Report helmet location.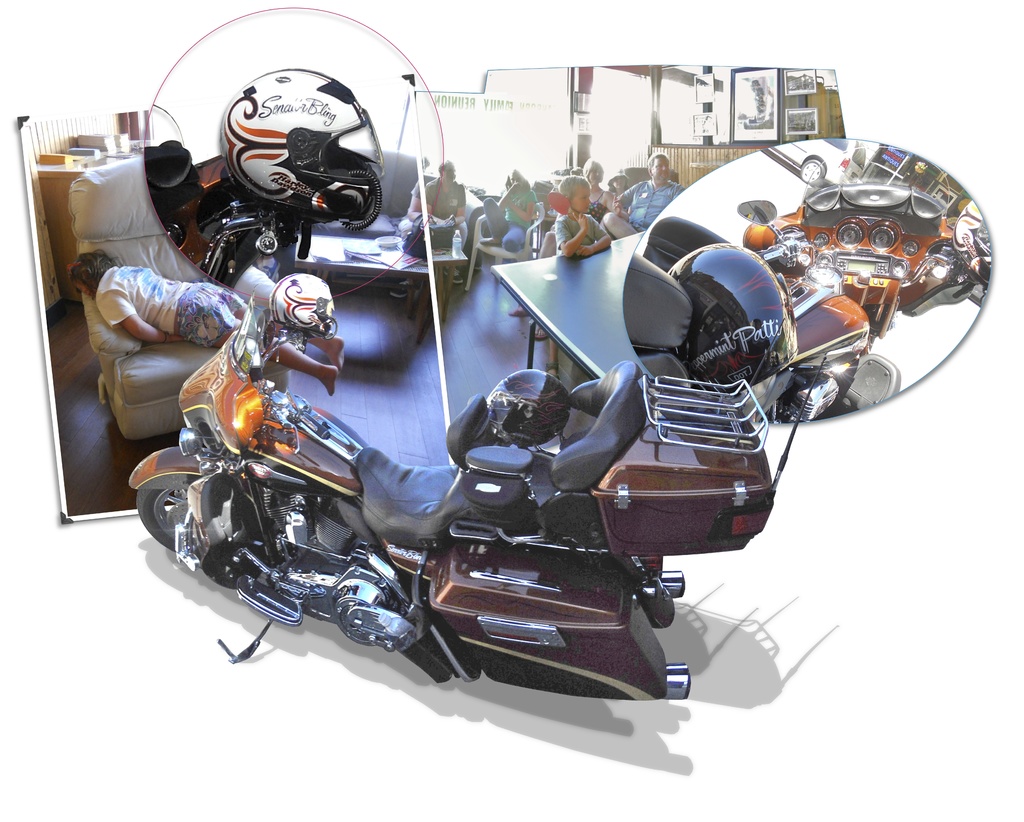
Report: 268/271/338/343.
